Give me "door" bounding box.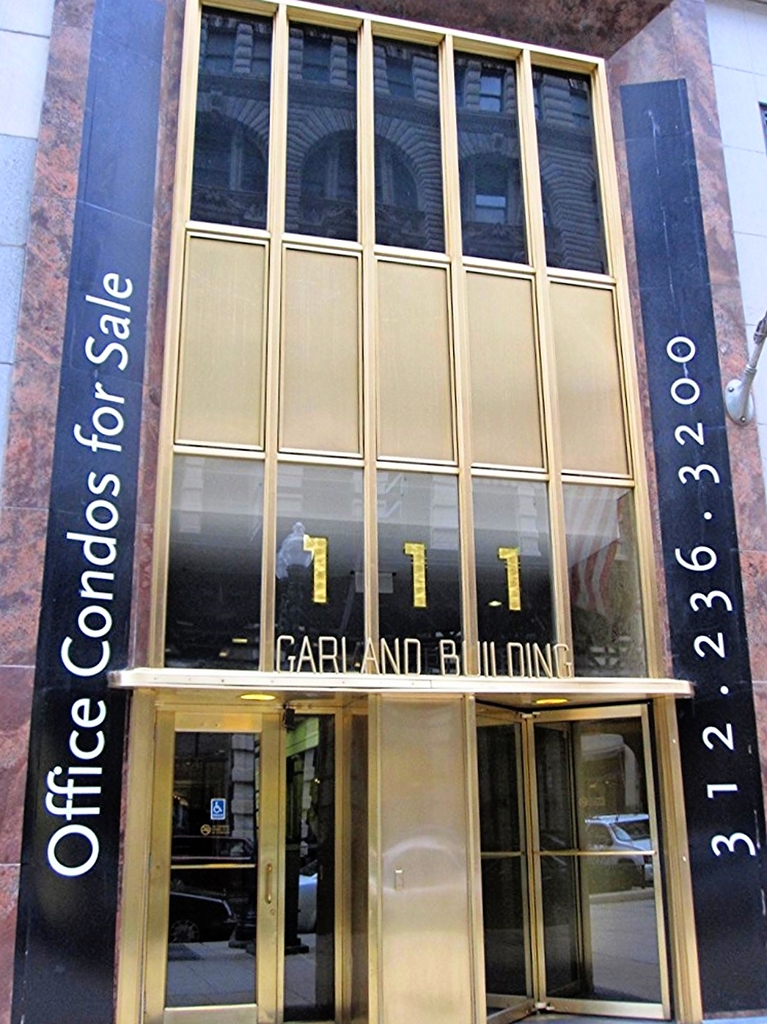
{"left": 135, "top": 687, "right": 376, "bottom": 1023}.
